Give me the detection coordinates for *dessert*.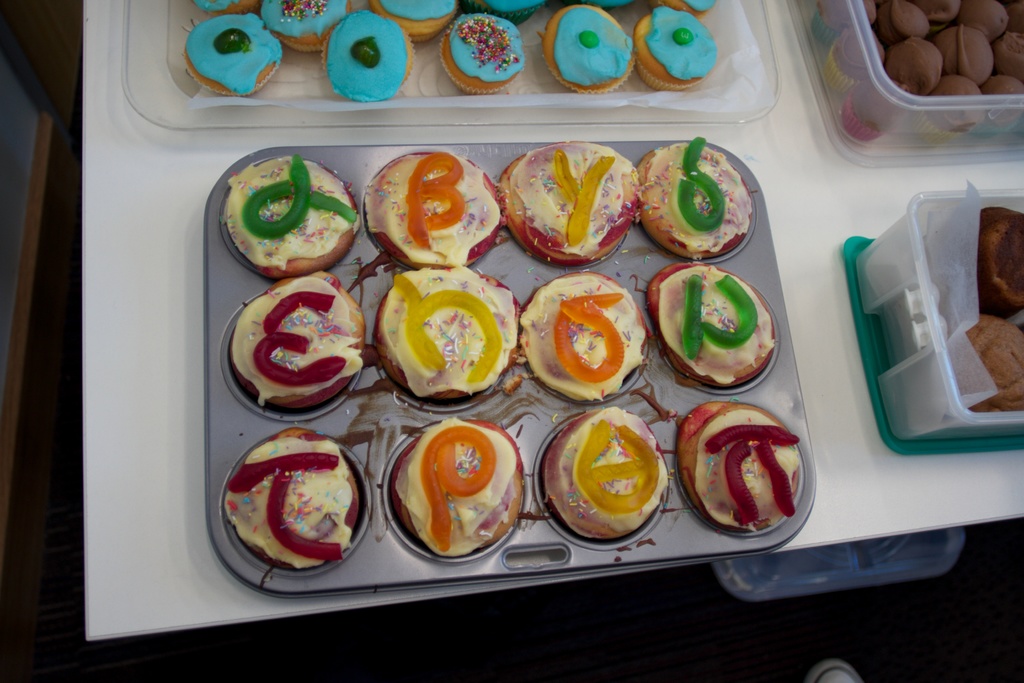
locate(219, 443, 363, 598).
